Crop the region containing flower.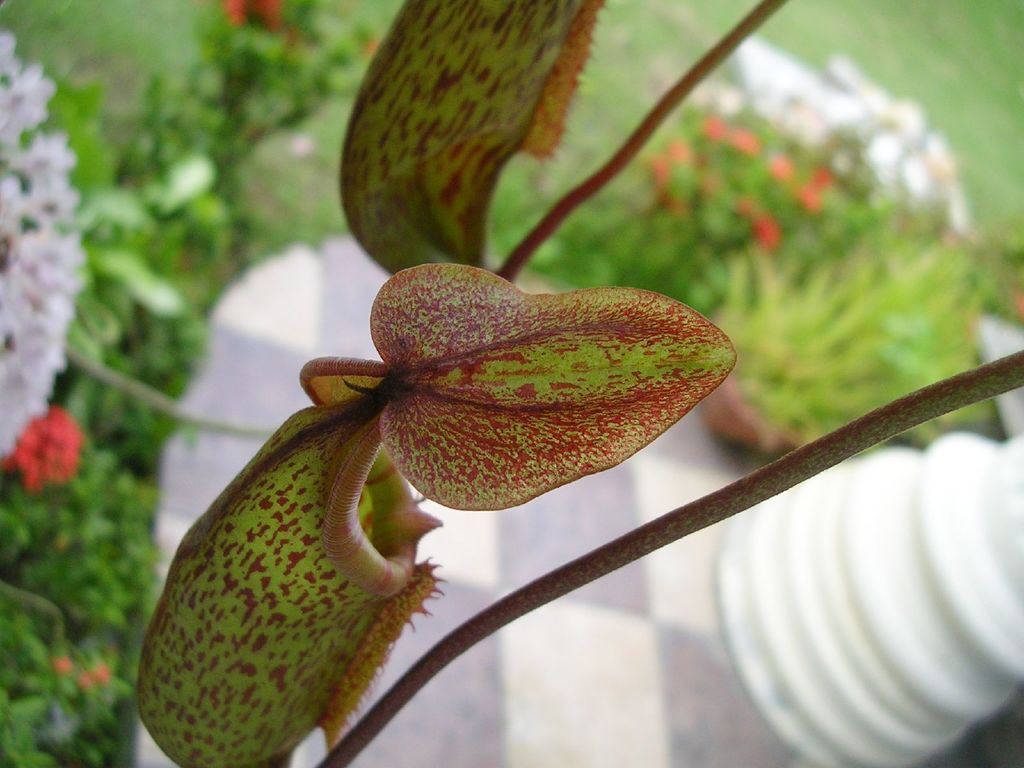
Crop region: pyautogui.locateOnScreen(704, 172, 718, 193).
